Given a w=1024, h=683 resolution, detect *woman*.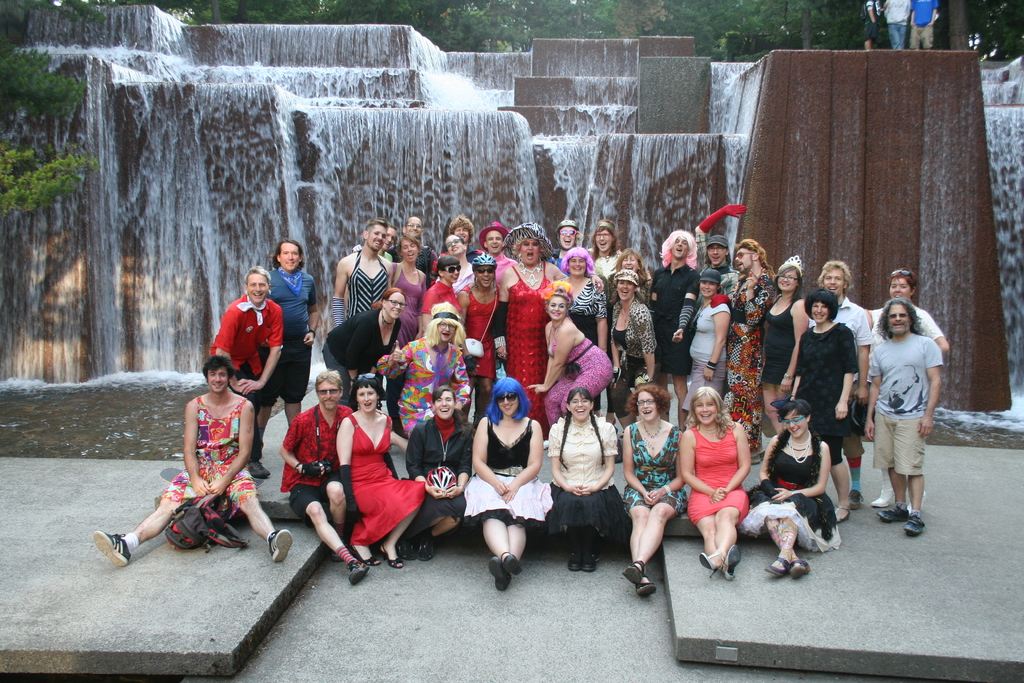
detection(793, 284, 864, 523).
